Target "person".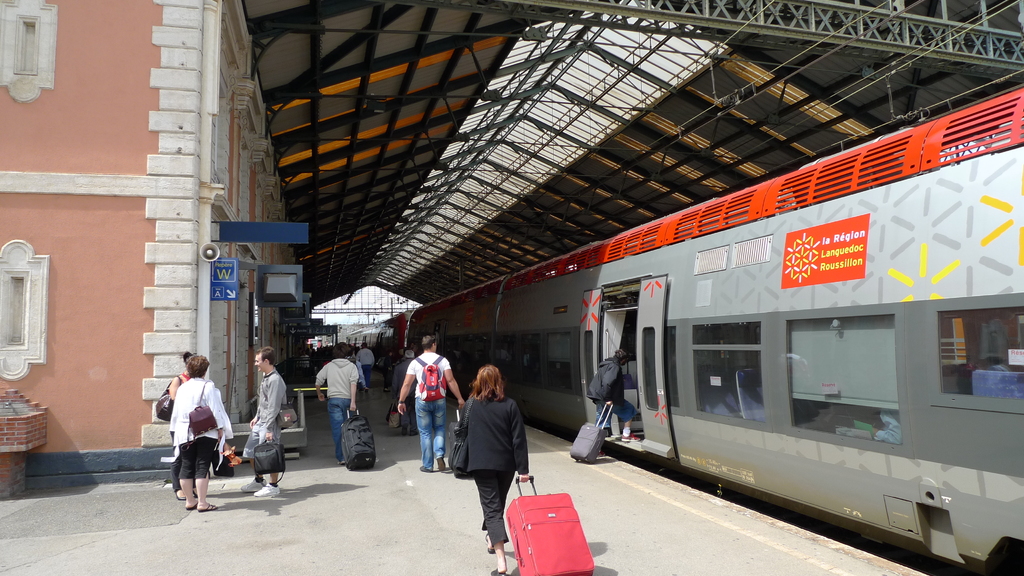
Target region: 396,335,465,475.
